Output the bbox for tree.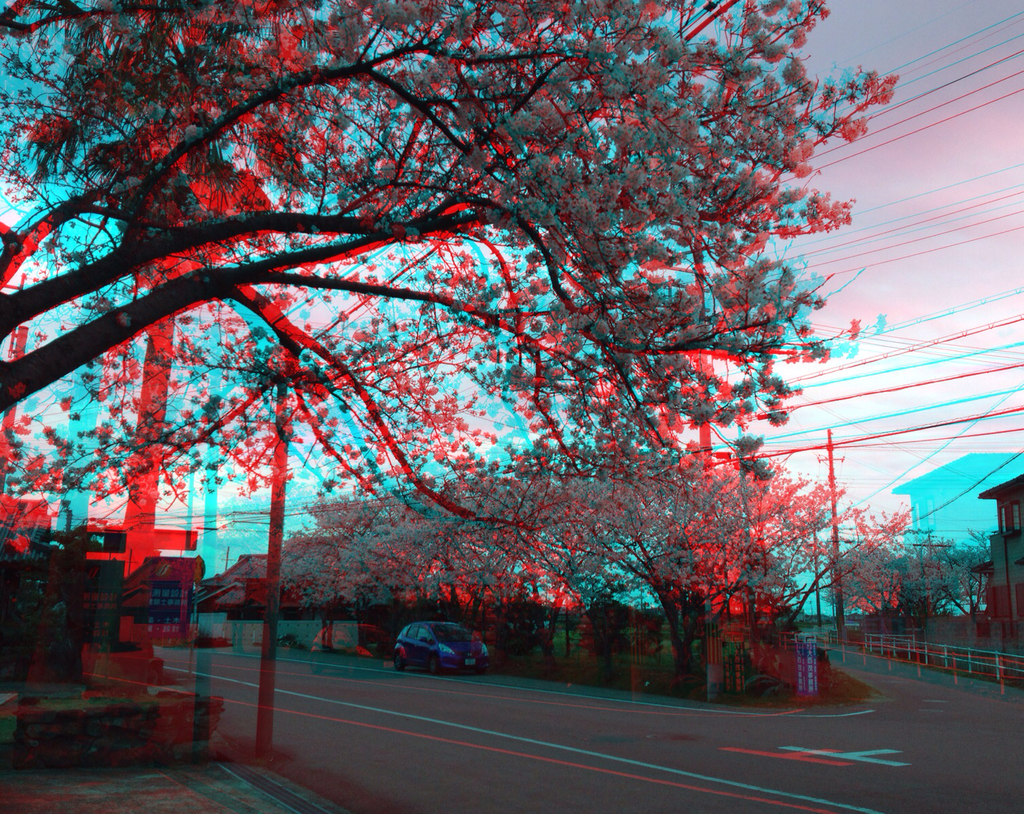
(478,452,704,678).
